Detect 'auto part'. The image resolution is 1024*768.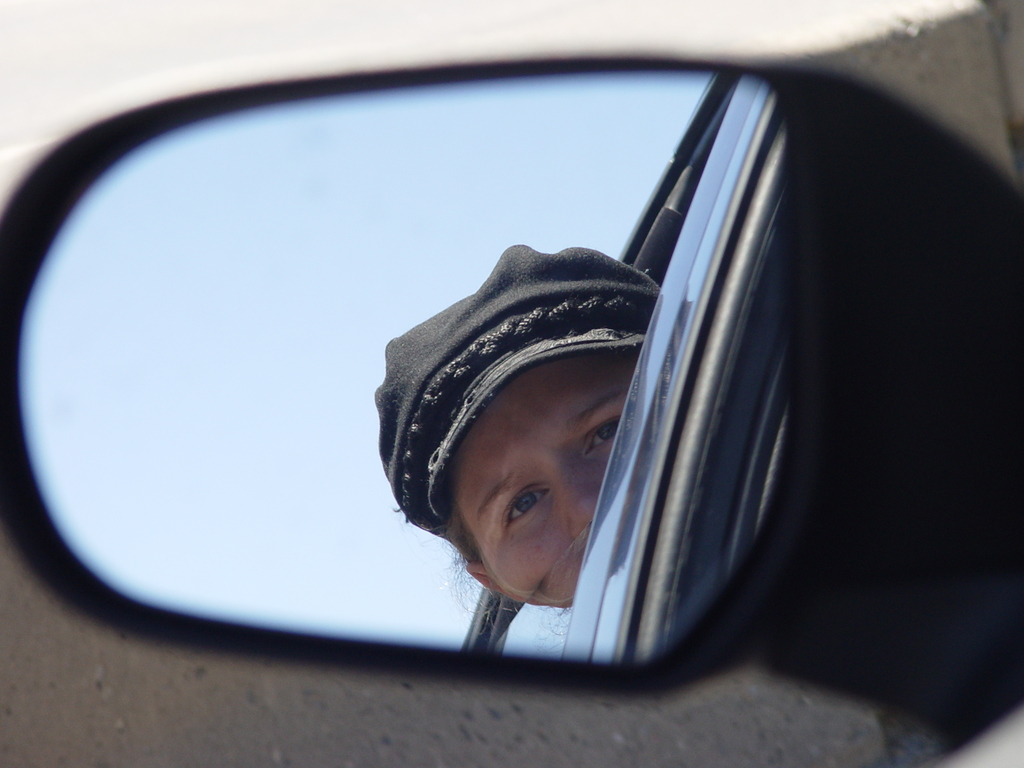
box(0, 54, 1023, 767).
